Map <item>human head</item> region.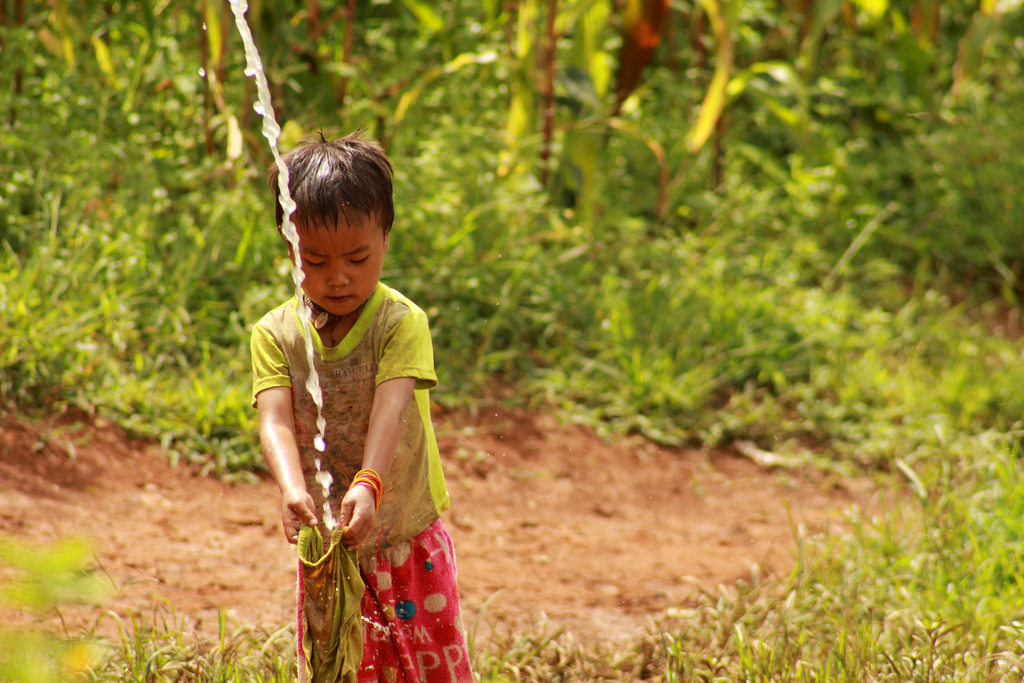
Mapped to select_region(271, 132, 394, 333).
